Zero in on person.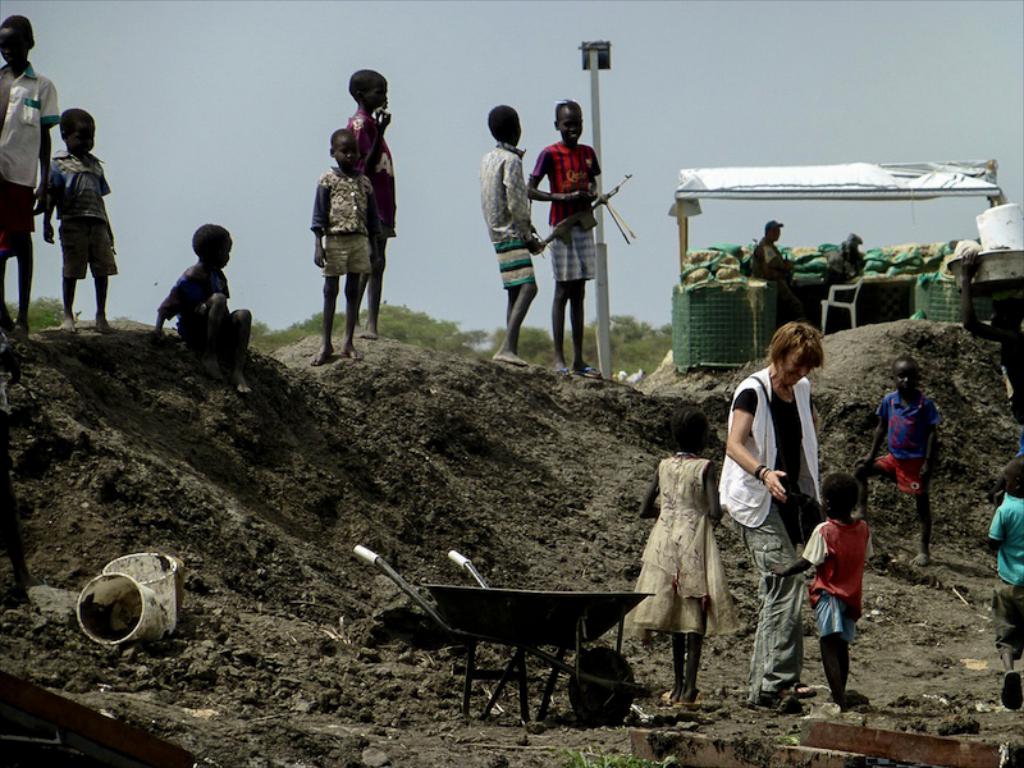
Zeroed in: bbox=[724, 317, 827, 716].
